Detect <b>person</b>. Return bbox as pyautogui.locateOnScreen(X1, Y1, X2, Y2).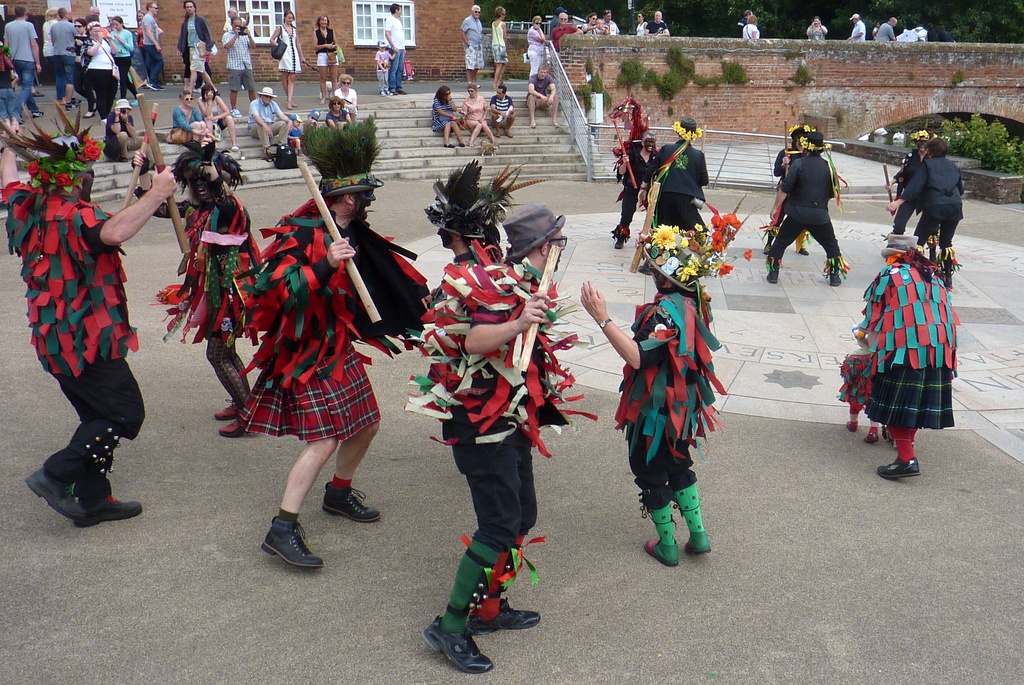
pyautogui.locateOnScreen(577, 195, 765, 566).
